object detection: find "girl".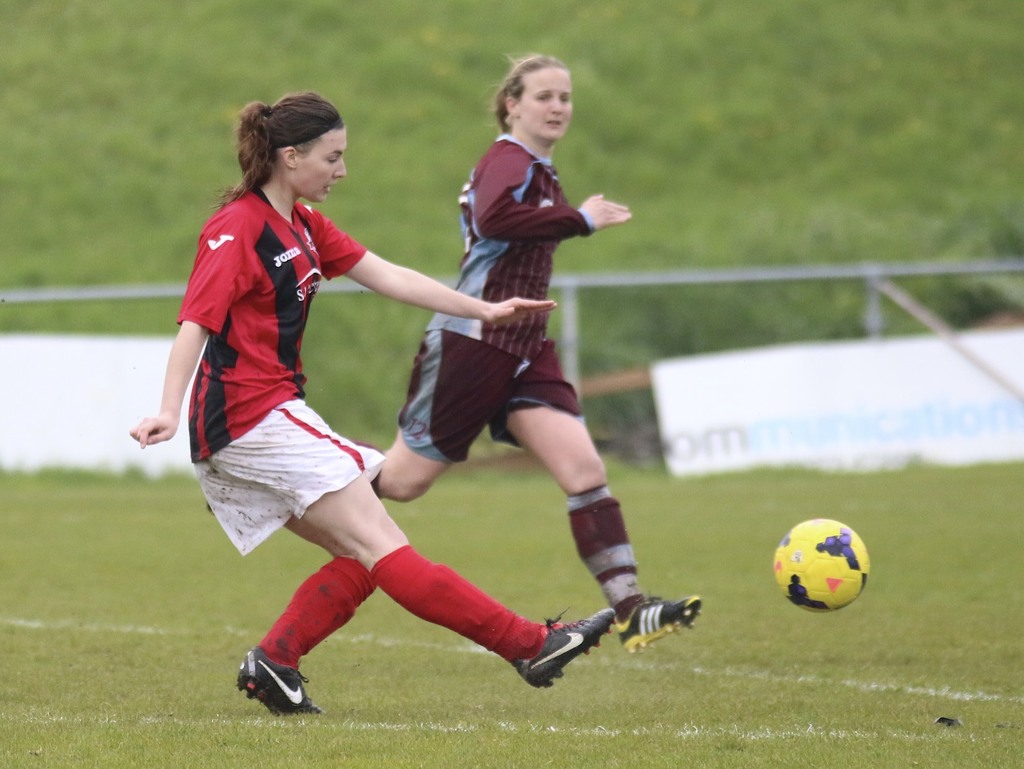
box(133, 97, 615, 711).
